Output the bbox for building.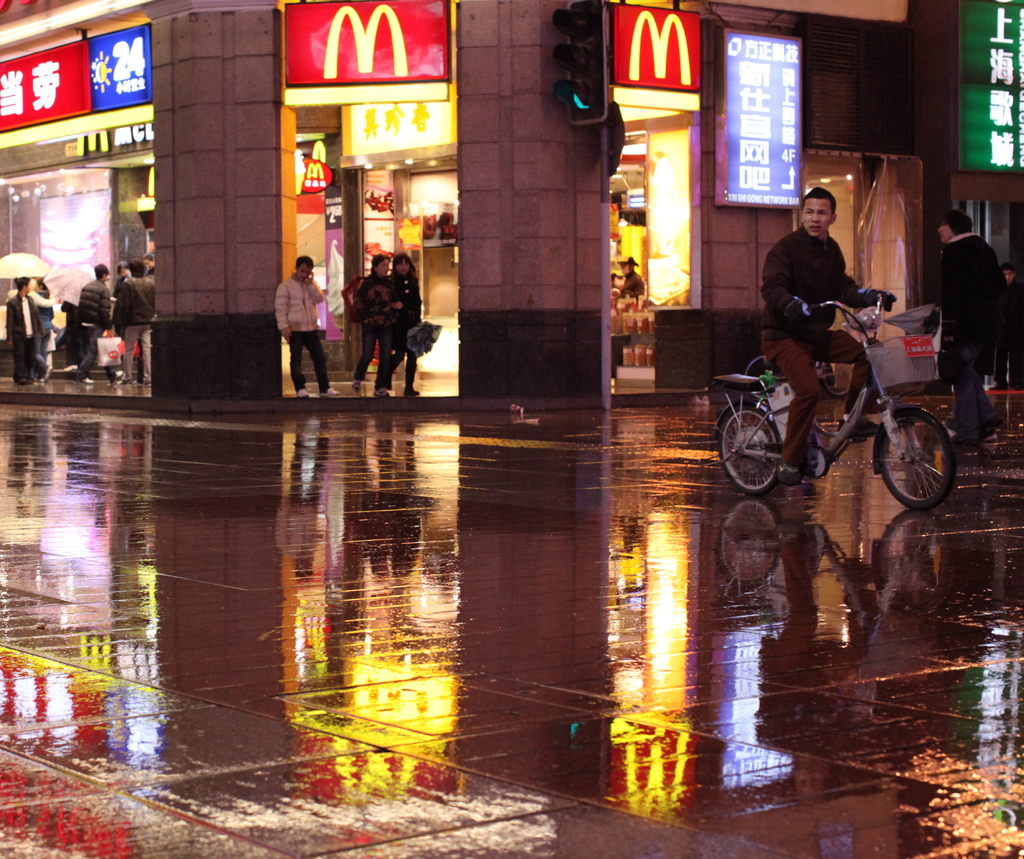
<bbox>0, 0, 943, 411</bbox>.
